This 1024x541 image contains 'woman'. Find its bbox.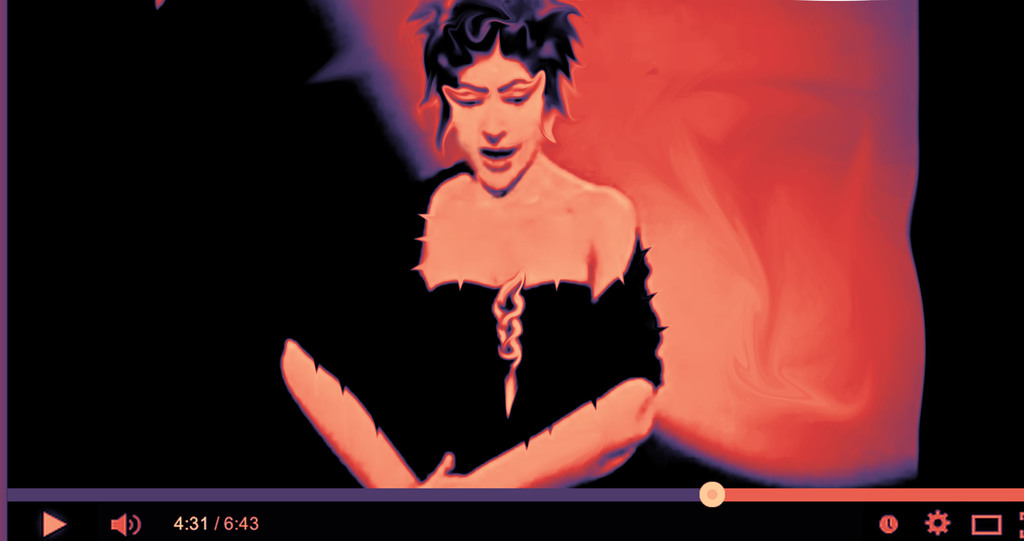
<region>275, 1, 669, 488</region>.
